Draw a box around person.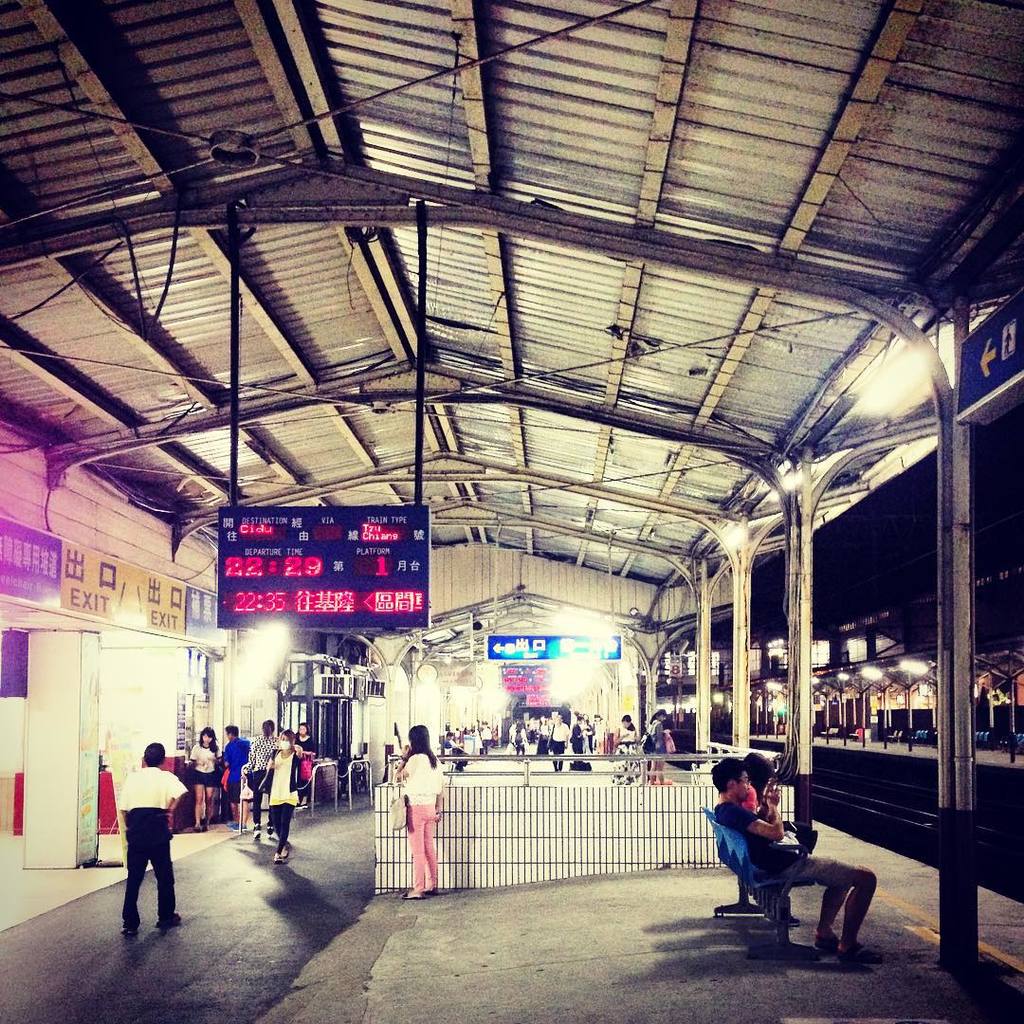
{"left": 97, "top": 741, "right": 172, "bottom": 939}.
